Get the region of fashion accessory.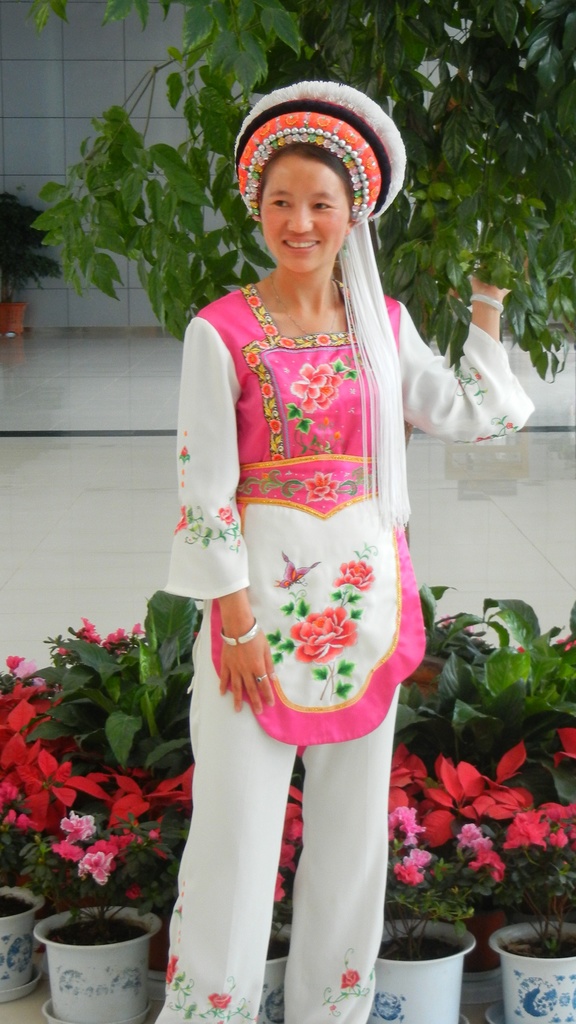
[468, 291, 505, 317].
